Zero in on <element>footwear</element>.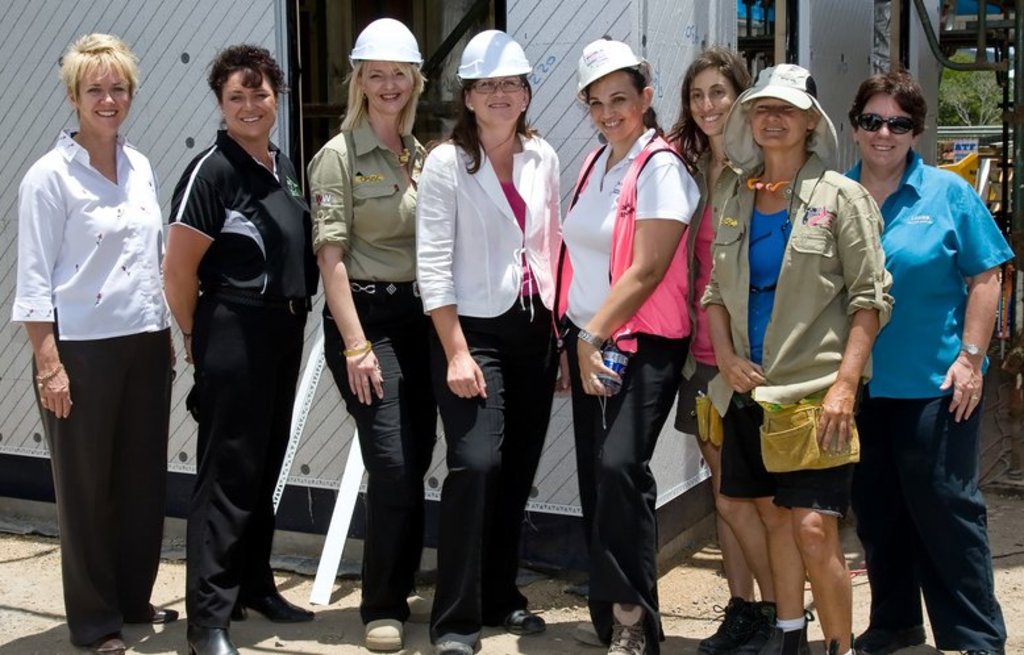
Zeroed in: <region>86, 630, 129, 654</region>.
